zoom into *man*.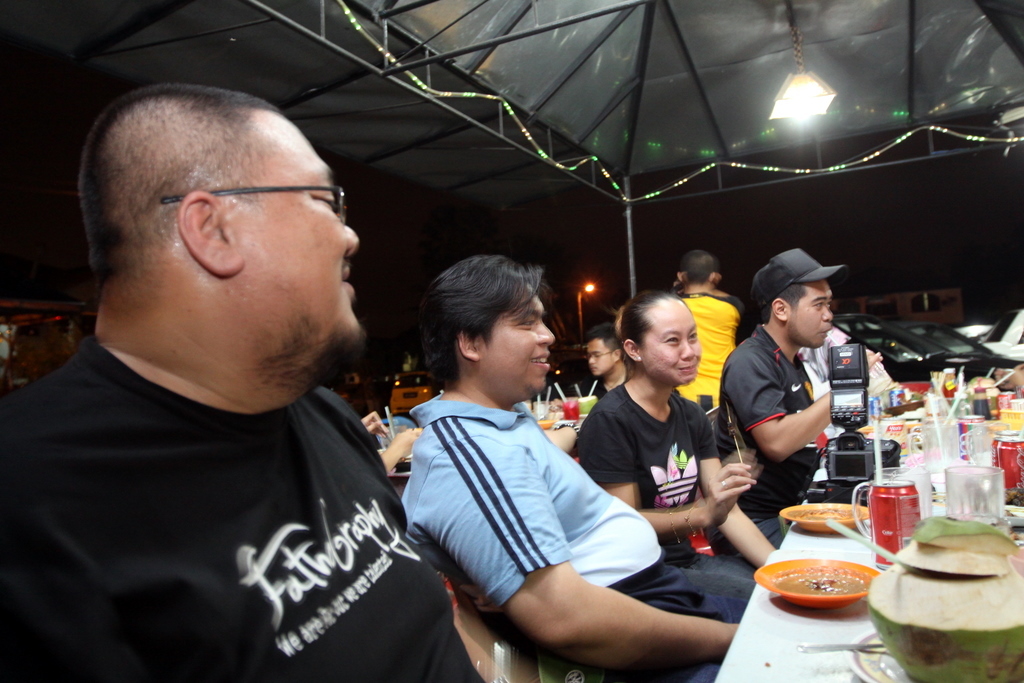
Zoom target: detection(2, 76, 463, 676).
